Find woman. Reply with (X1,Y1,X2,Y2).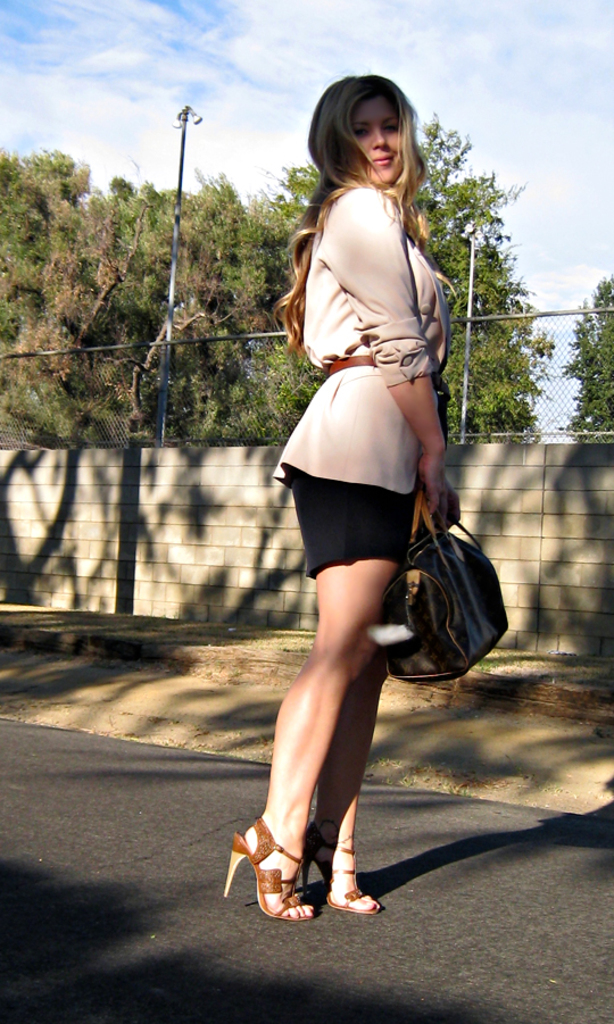
(224,58,462,944).
